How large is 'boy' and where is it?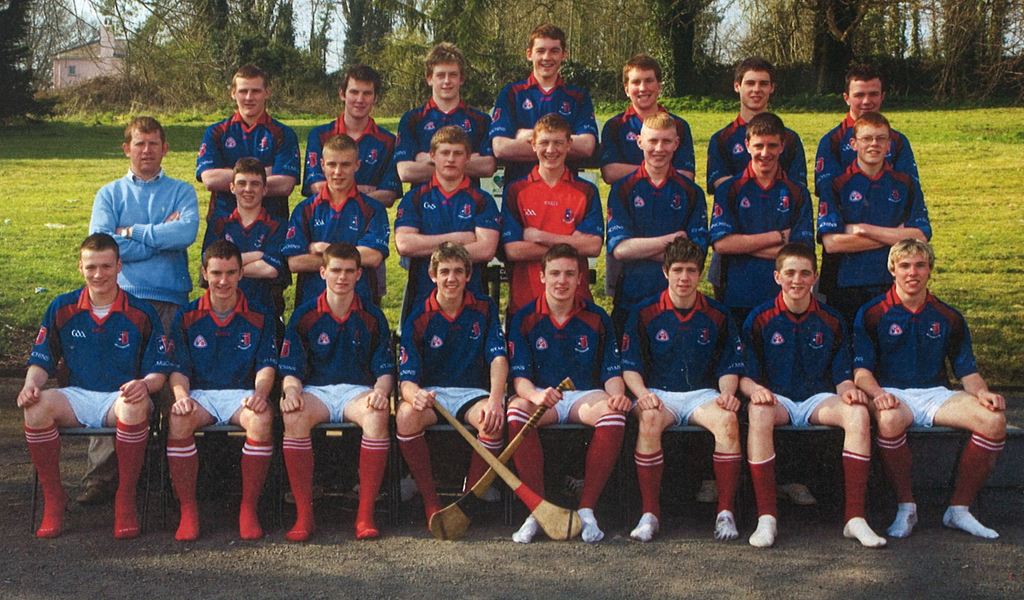
Bounding box: {"x1": 812, "y1": 63, "x2": 918, "y2": 195}.
